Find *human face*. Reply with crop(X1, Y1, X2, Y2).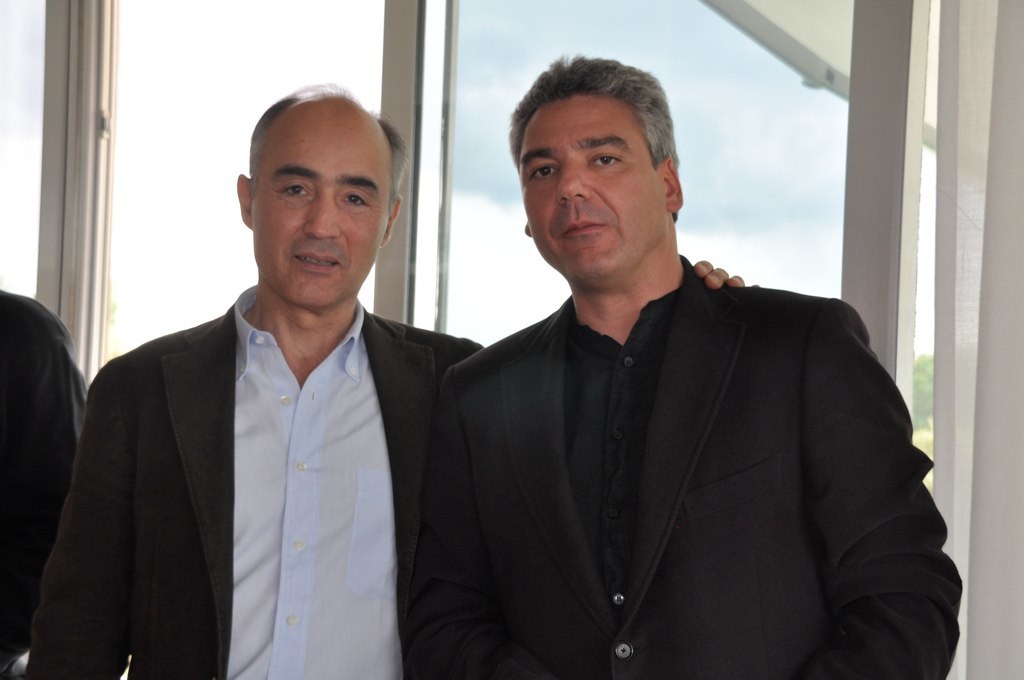
crop(520, 92, 668, 286).
